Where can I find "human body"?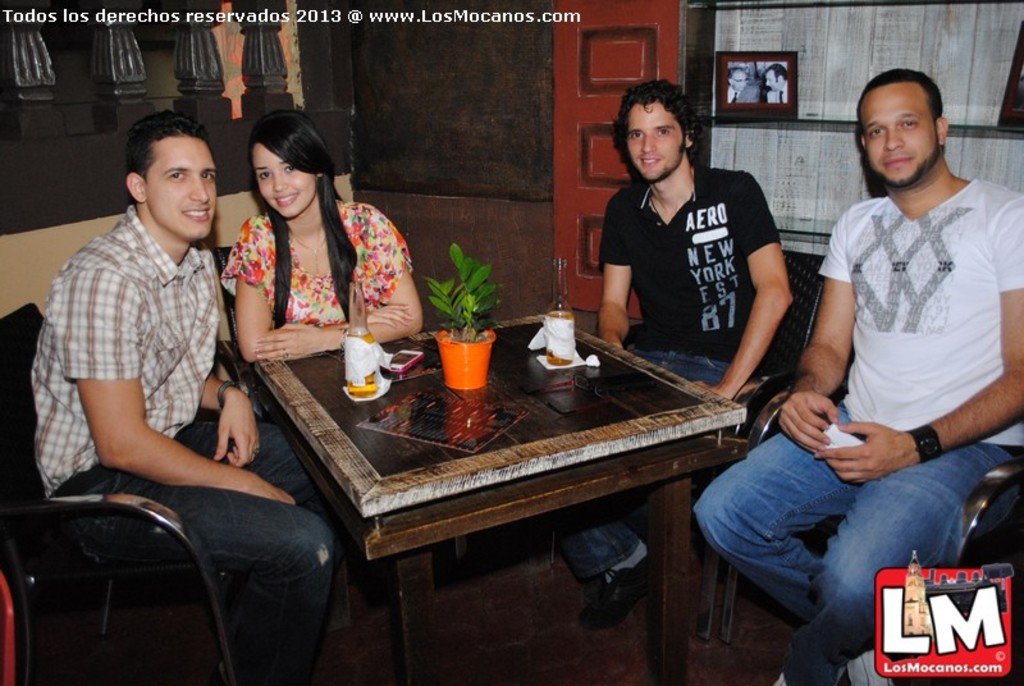
You can find it at (29,119,284,683).
